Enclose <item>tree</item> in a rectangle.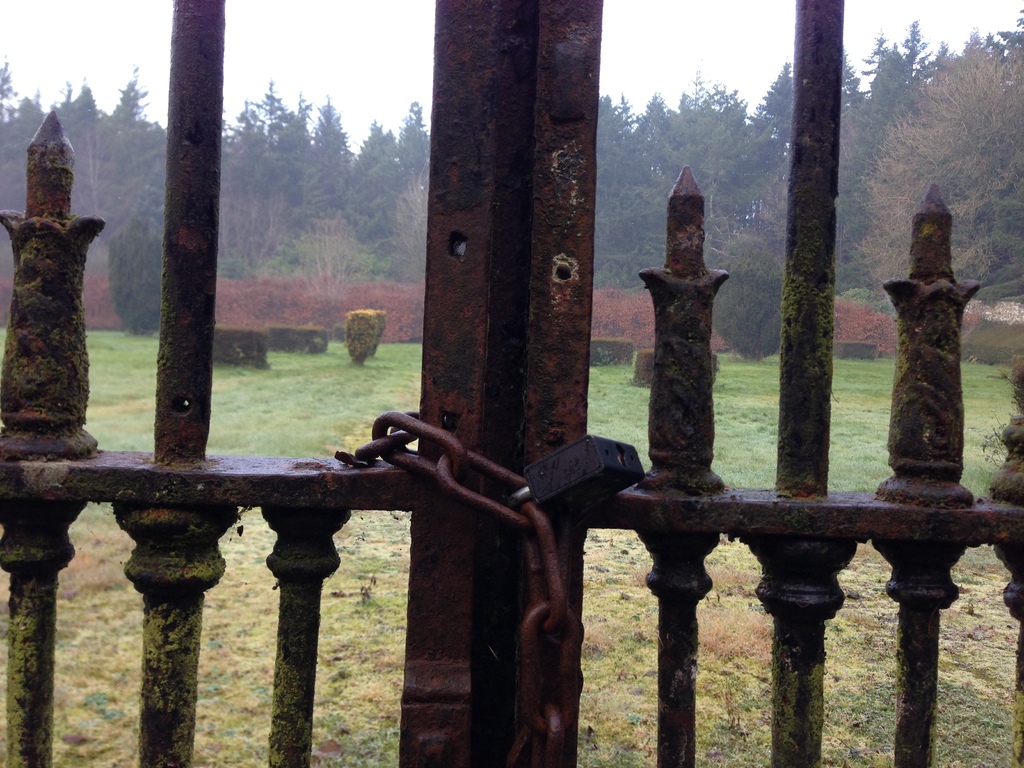
x1=108, y1=212, x2=163, y2=337.
